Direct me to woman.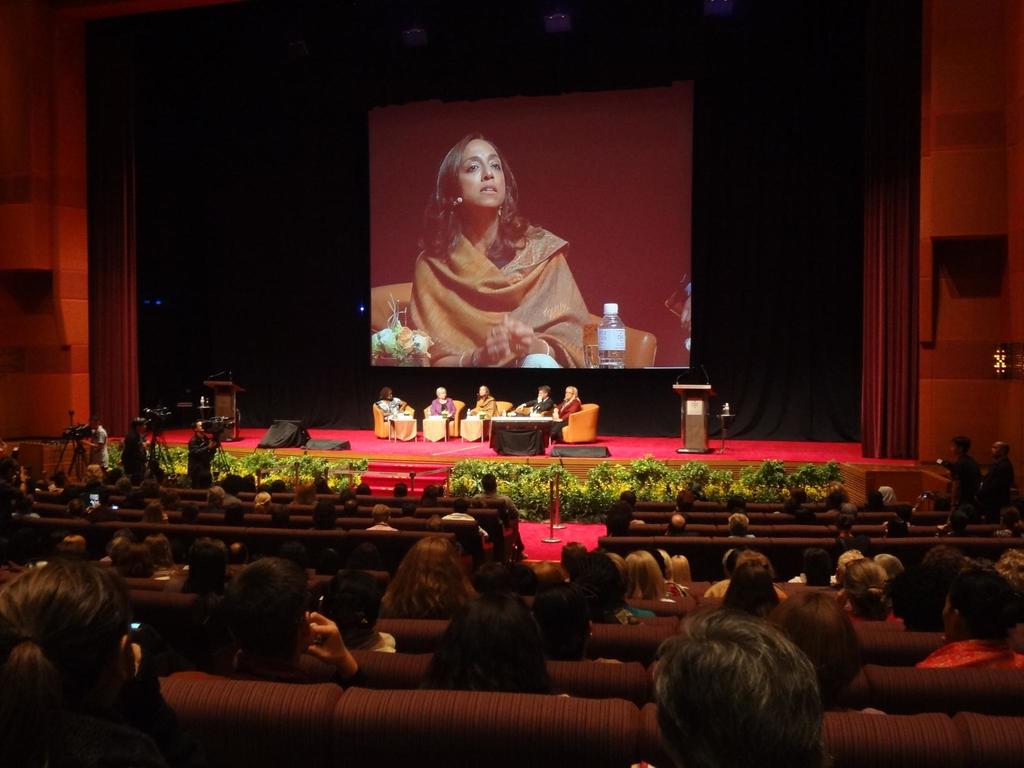
Direction: (left=623, top=548, right=687, bottom=604).
